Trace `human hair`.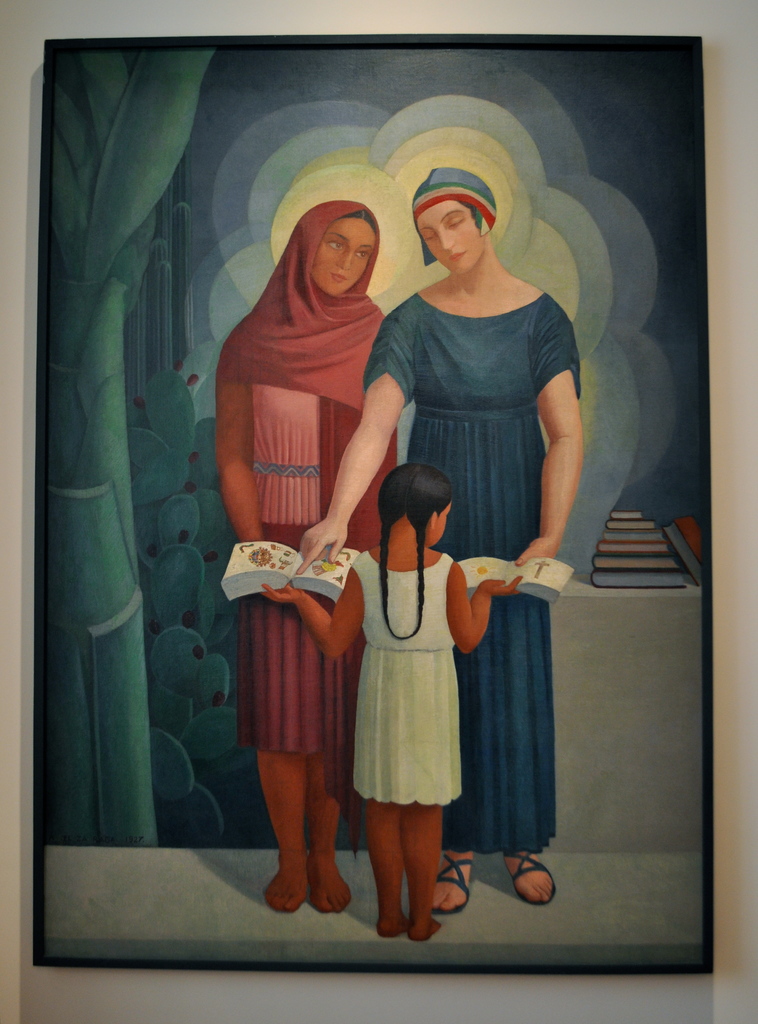
Traced to BBox(456, 198, 477, 228).
